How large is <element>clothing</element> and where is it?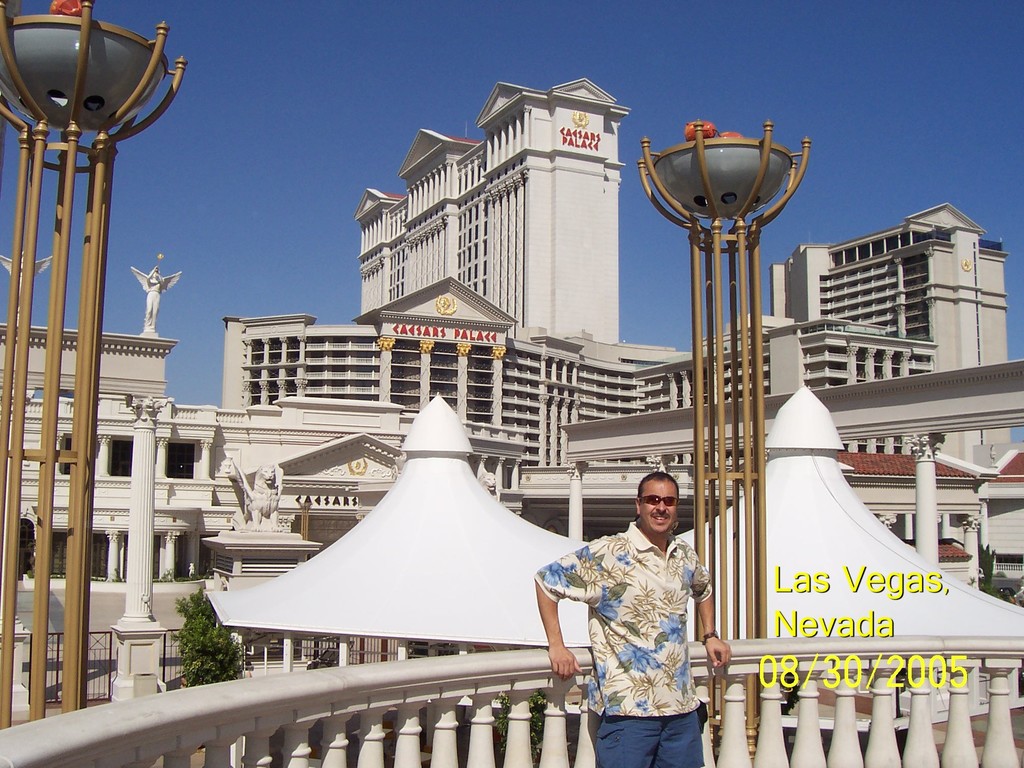
Bounding box: detection(537, 517, 724, 767).
